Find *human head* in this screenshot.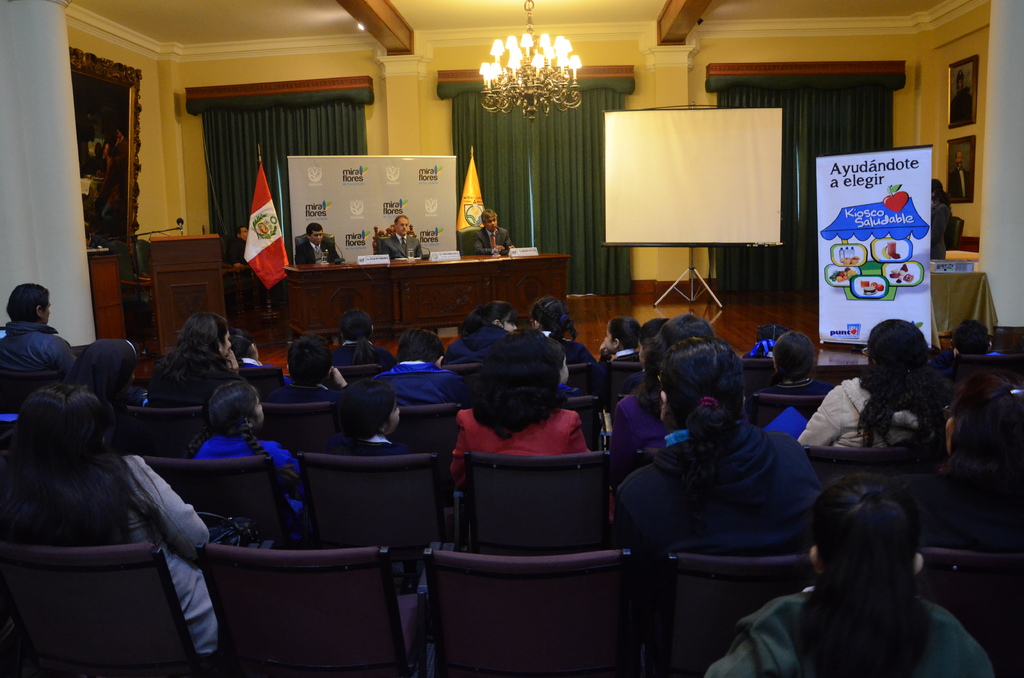
The bounding box for *human head* is <region>650, 316, 714, 370</region>.
